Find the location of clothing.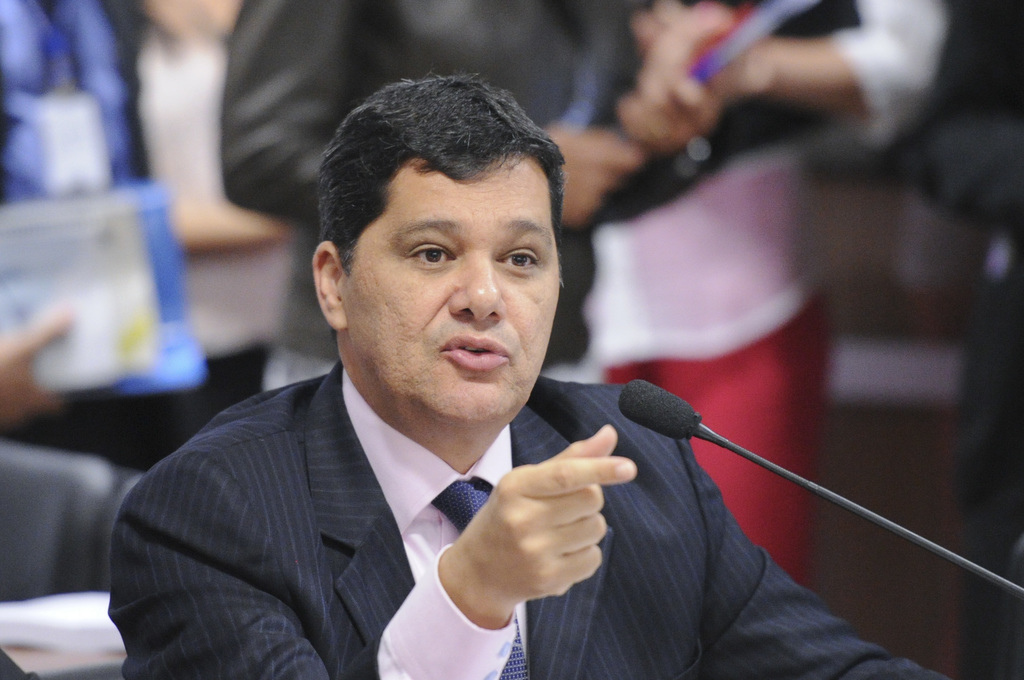
Location: [x1=99, y1=252, x2=845, y2=679].
